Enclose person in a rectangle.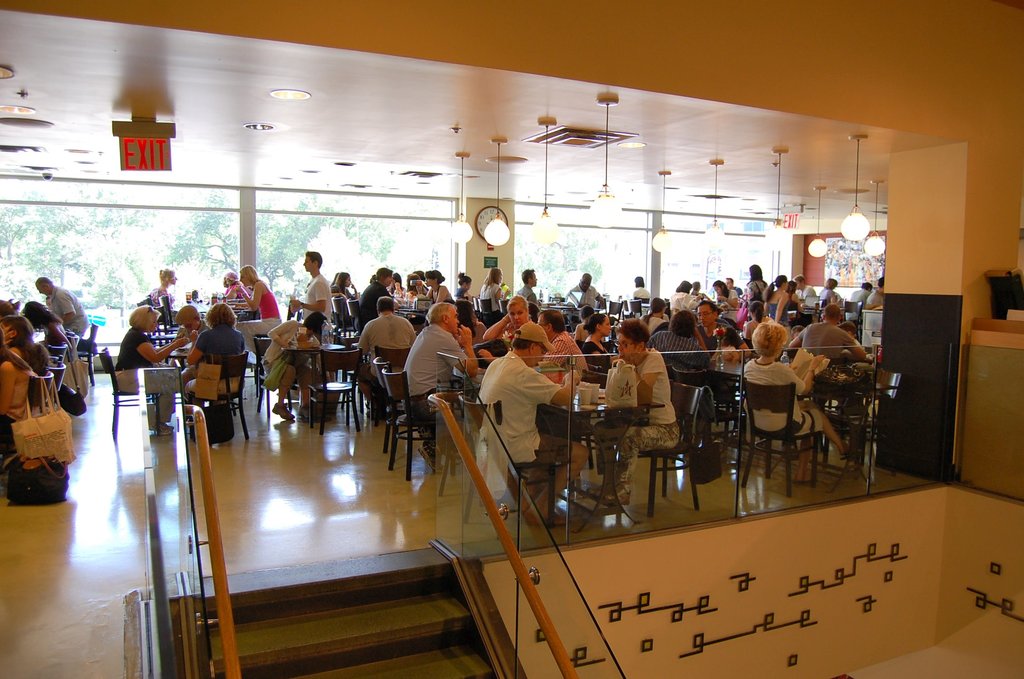
rect(394, 278, 400, 295).
